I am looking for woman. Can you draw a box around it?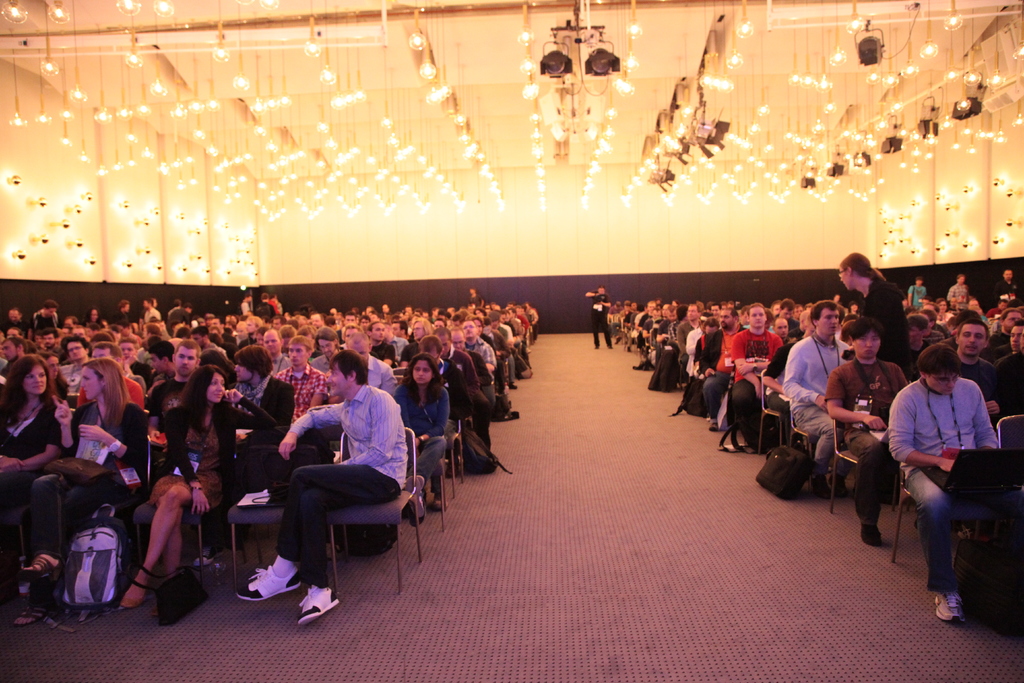
Sure, the bounding box is 837 250 916 388.
